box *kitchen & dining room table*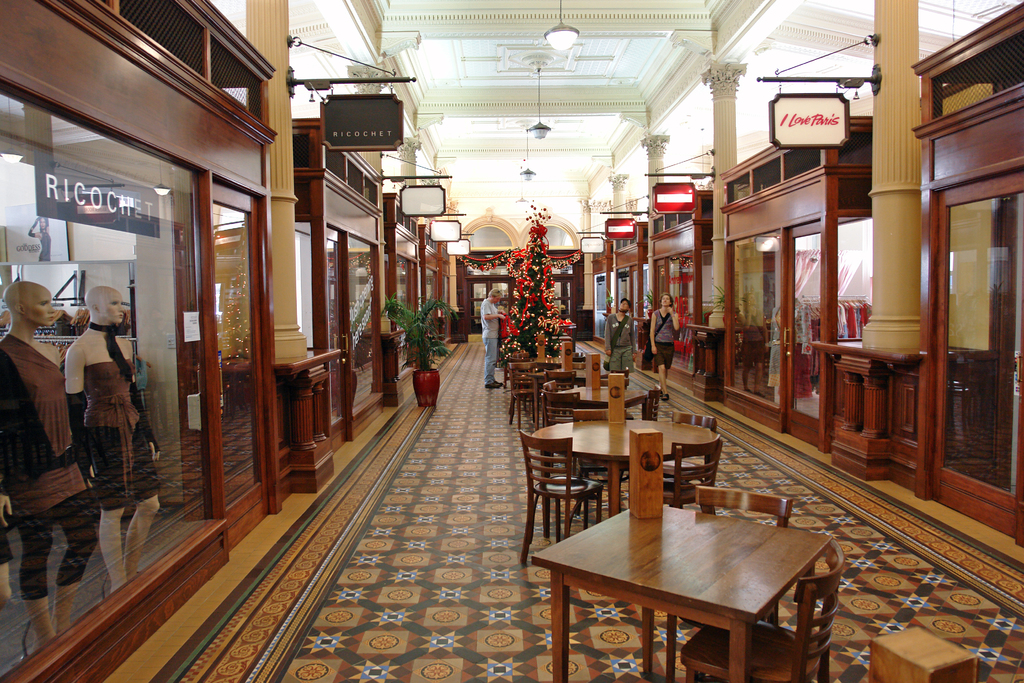
l=543, t=455, r=836, b=675
